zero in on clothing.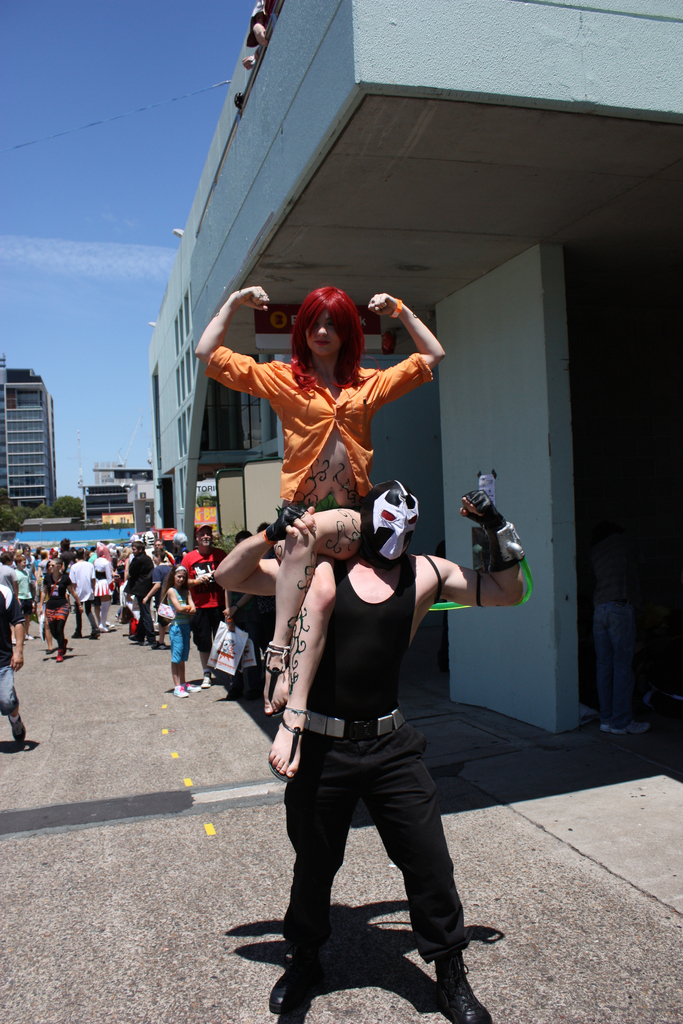
Zeroed in: crop(33, 581, 52, 620).
